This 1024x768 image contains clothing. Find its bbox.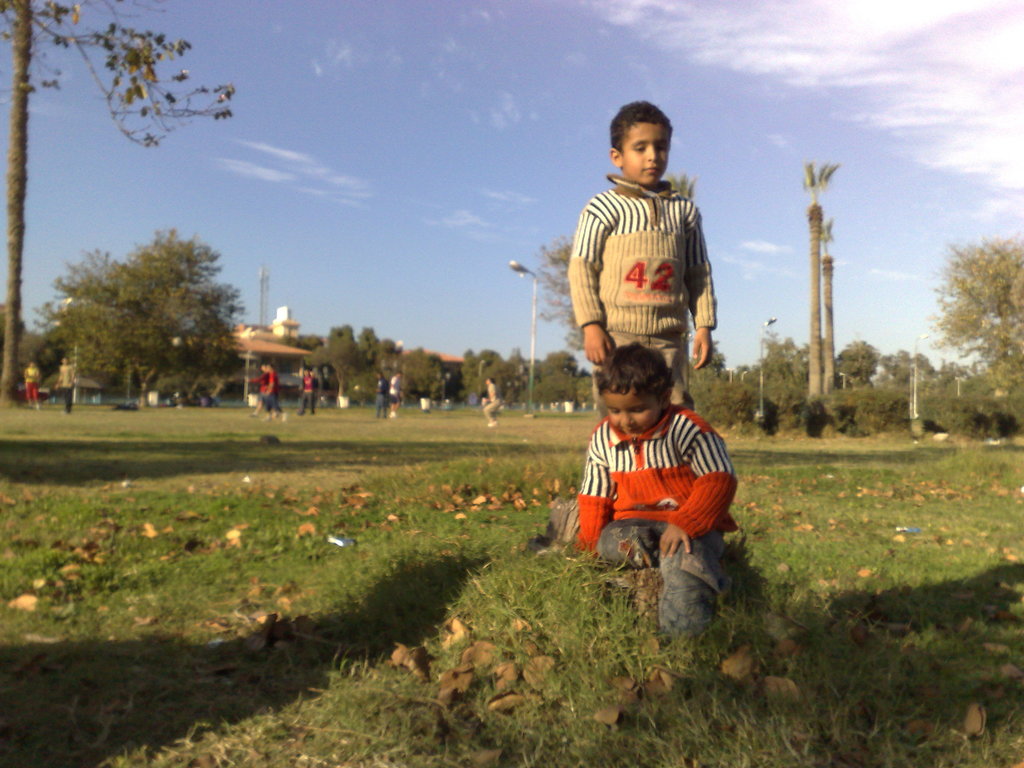
24/362/40/402.
